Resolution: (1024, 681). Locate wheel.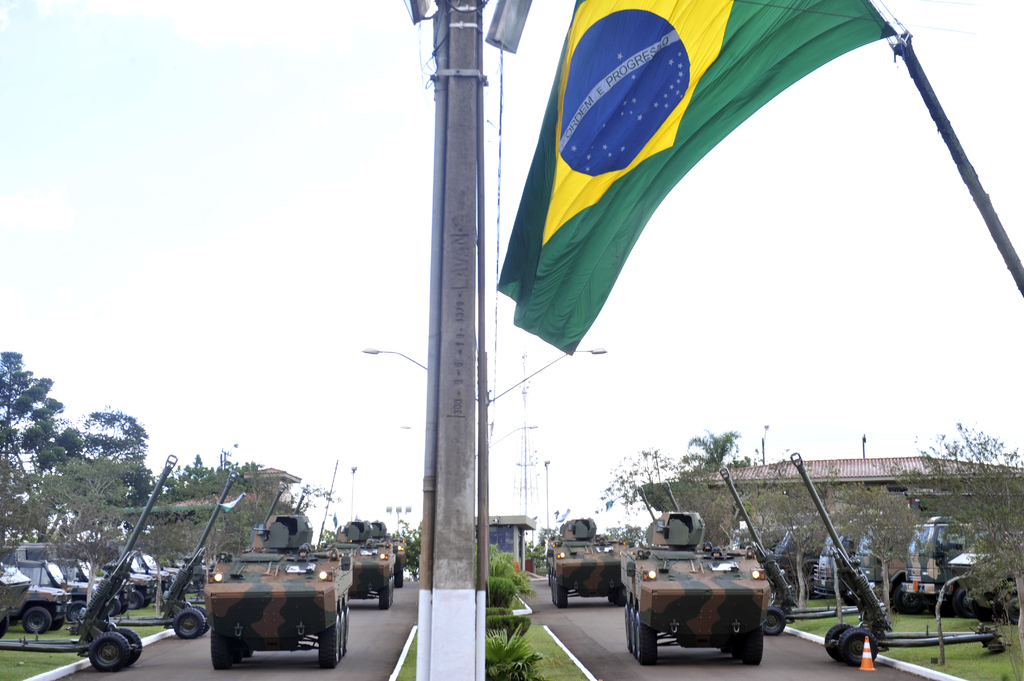
Rect(129, 592, 139, 609).
